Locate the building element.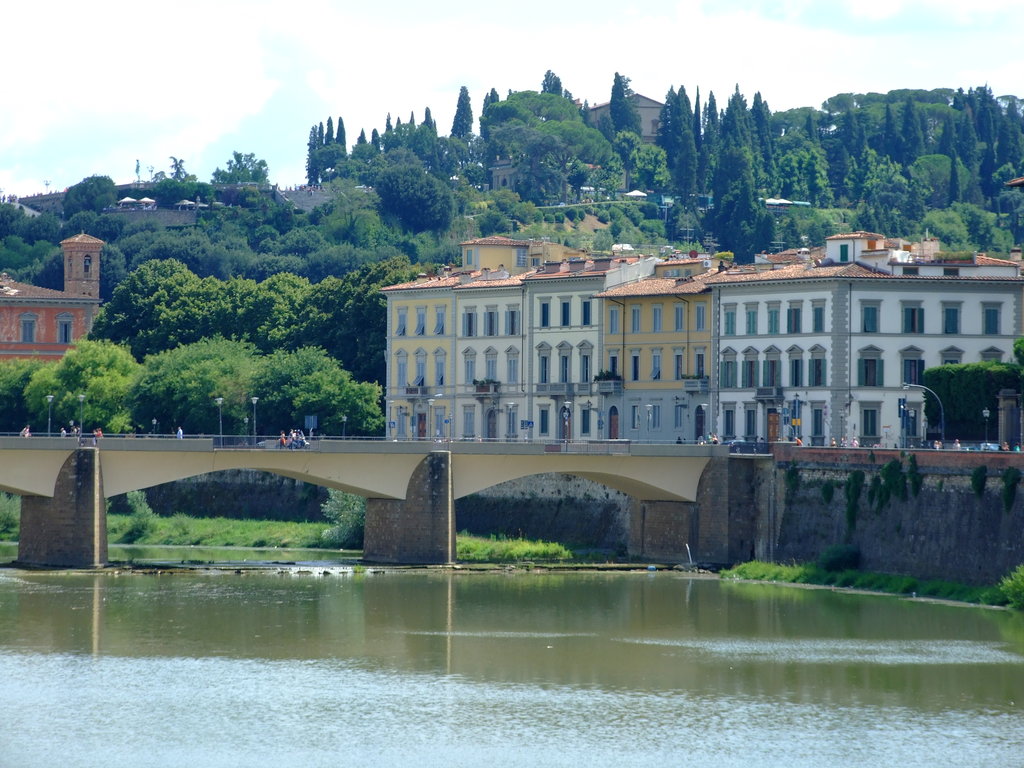
Element bbox: x1=583, y1=93, x2=669, y2=149.
